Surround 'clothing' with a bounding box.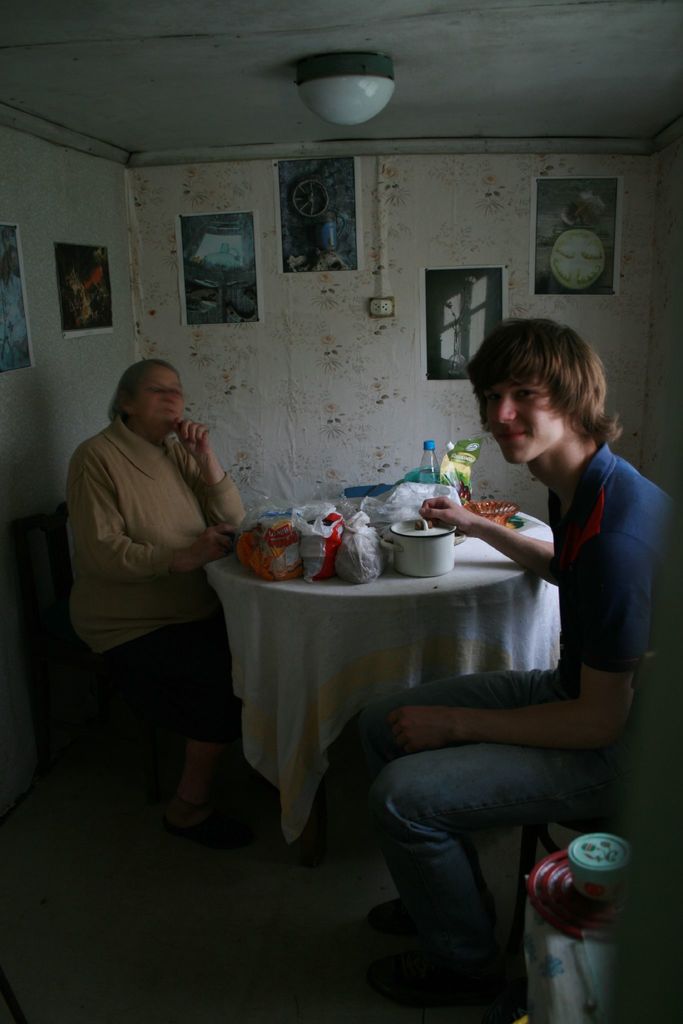
[65,351,259,752].
